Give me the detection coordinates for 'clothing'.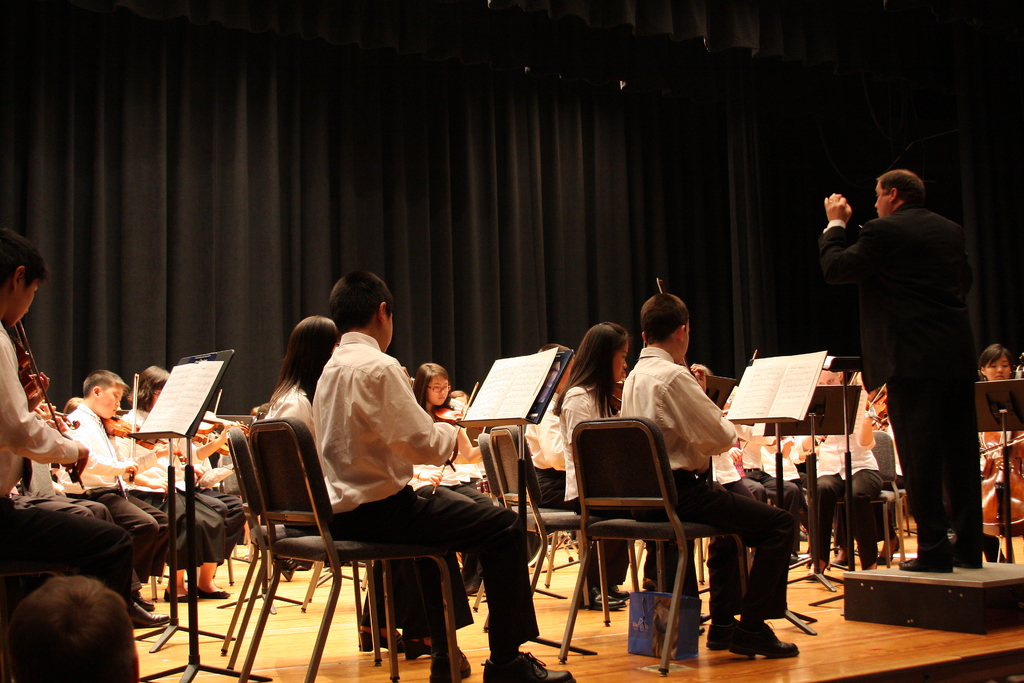
(174, 414, 255, 553).
